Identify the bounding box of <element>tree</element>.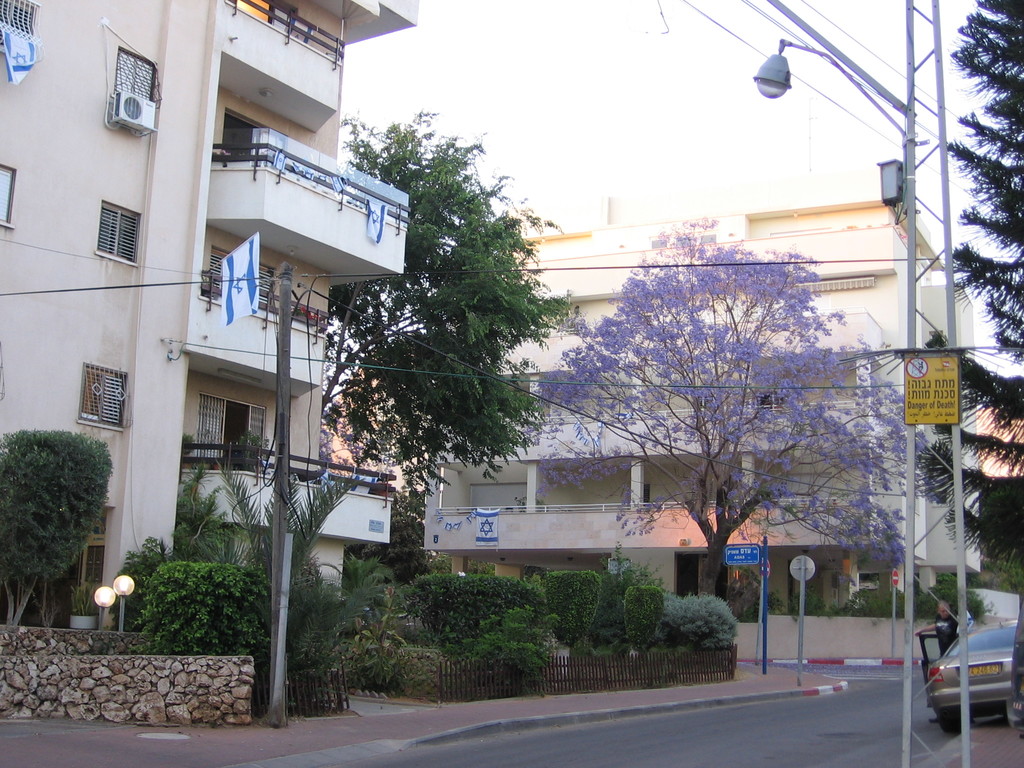
l=518, t=228, r=917, b=614.
